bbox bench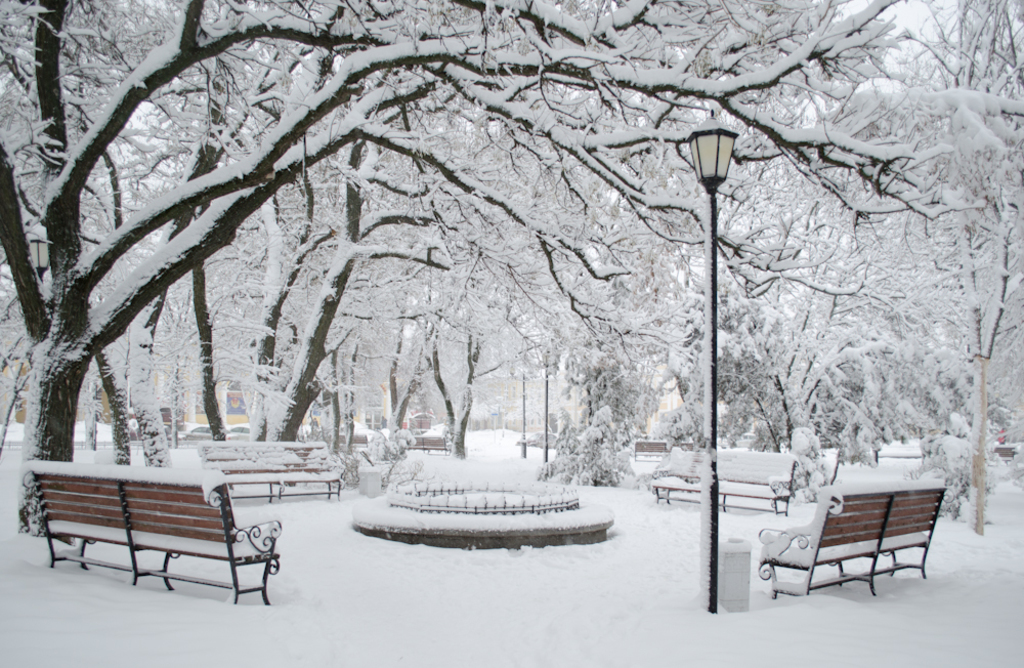
[x1=17, y1=461, x2=281, y2=606]
